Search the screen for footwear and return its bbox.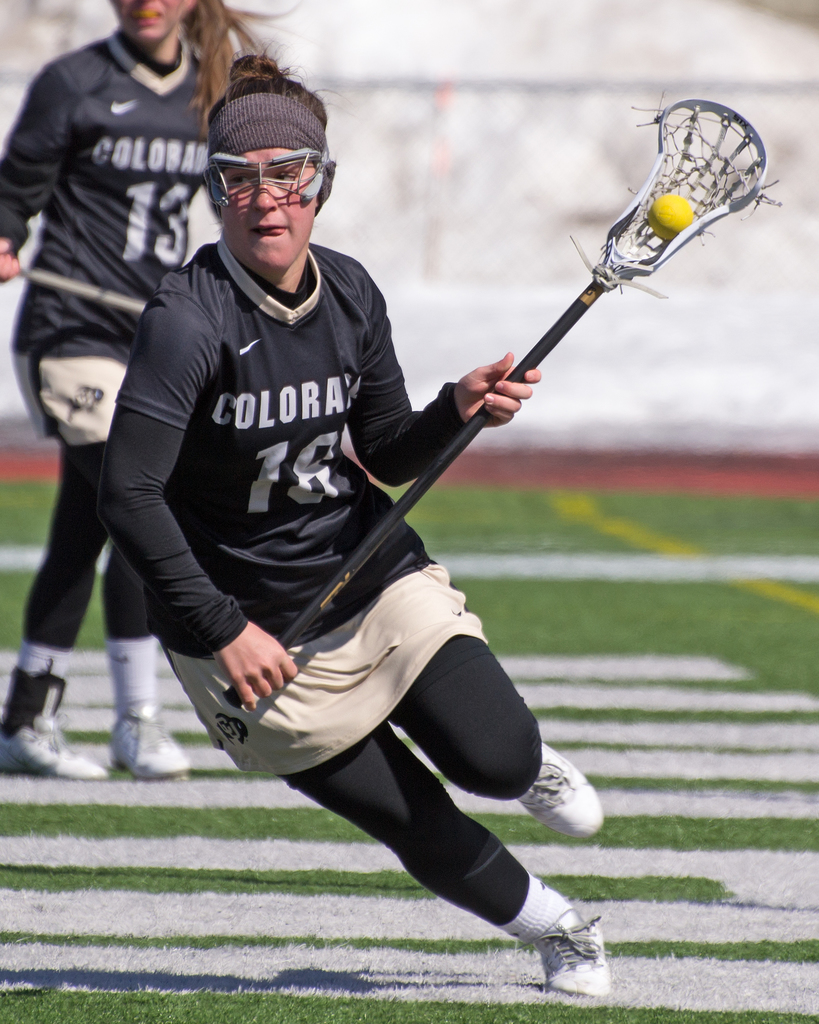
Found: {"left": 521, "top": 736, "right": 601, "bottom": 844}.
